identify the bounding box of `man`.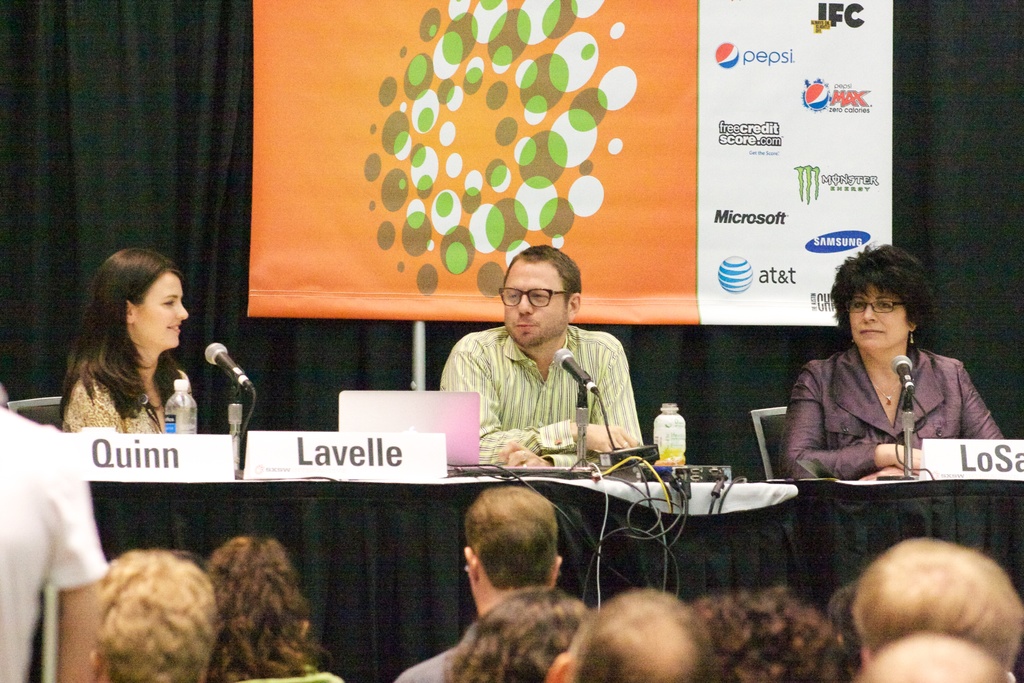
bbox=[433, 250, 664, 504].
